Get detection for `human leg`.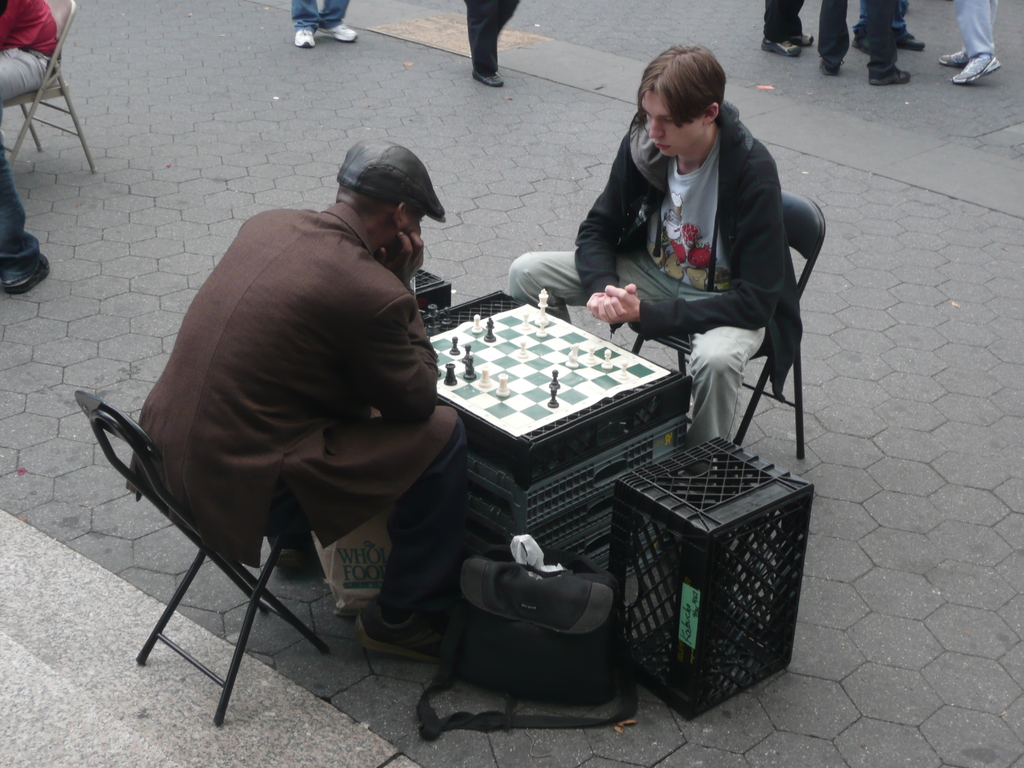
Detection: <region>689, 326, 768, 449</region>.
